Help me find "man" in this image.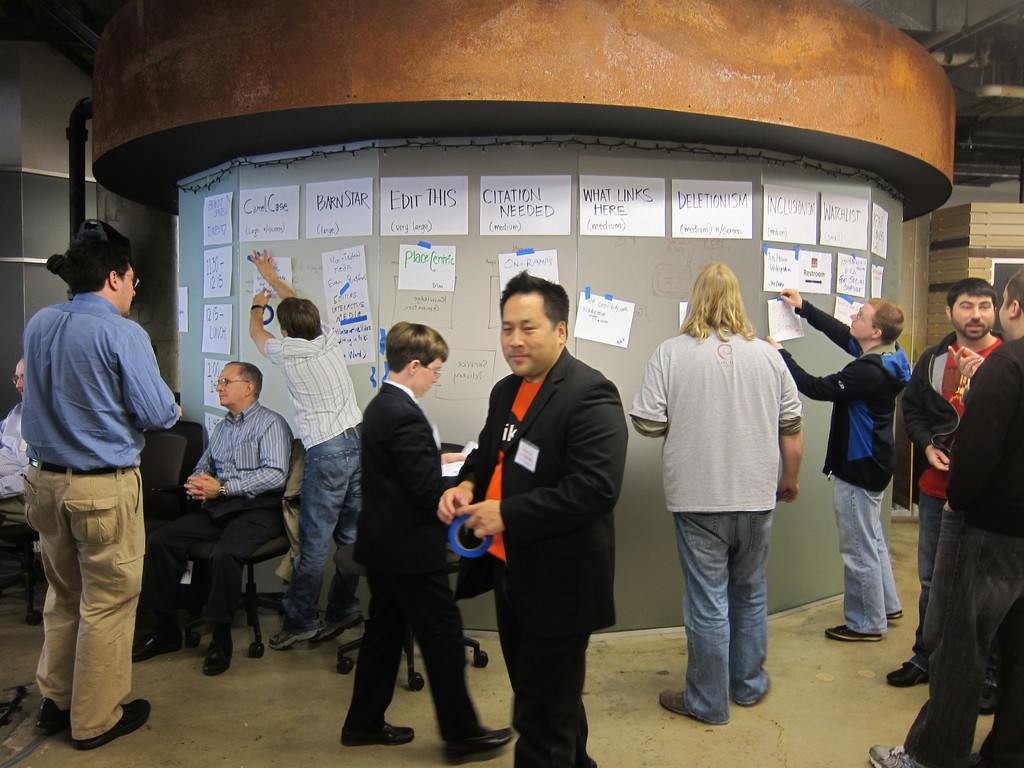
Found it: bbox(627, 264, 816, 723).
